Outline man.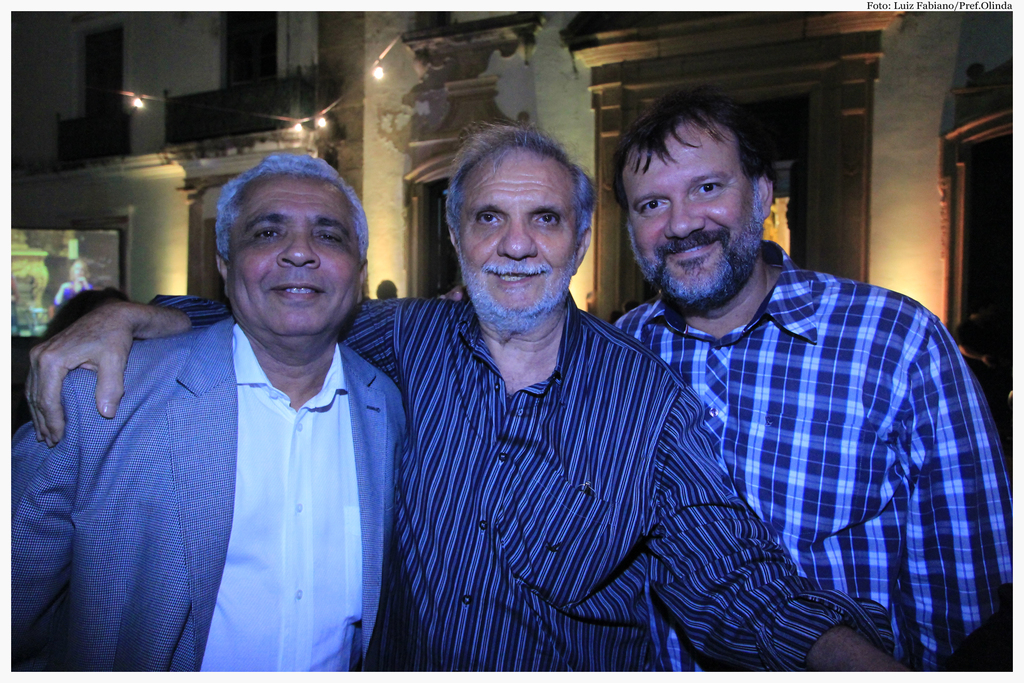
Outline: box=[10, 118, 906, 680].
